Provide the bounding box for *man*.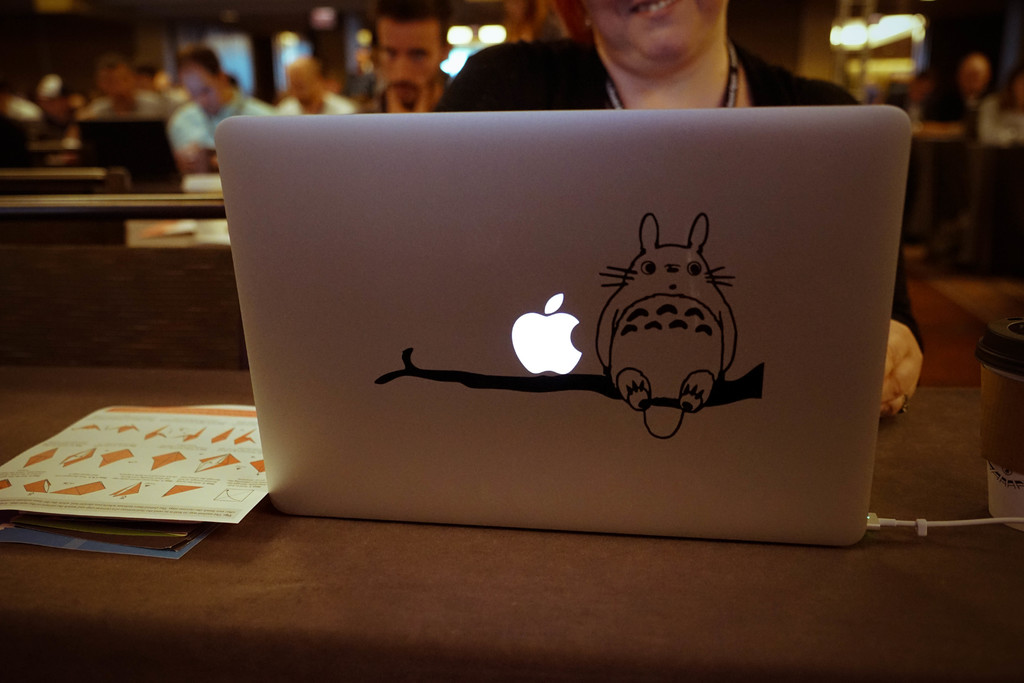
(left=919, top=55, right=1000, bottom=129).
